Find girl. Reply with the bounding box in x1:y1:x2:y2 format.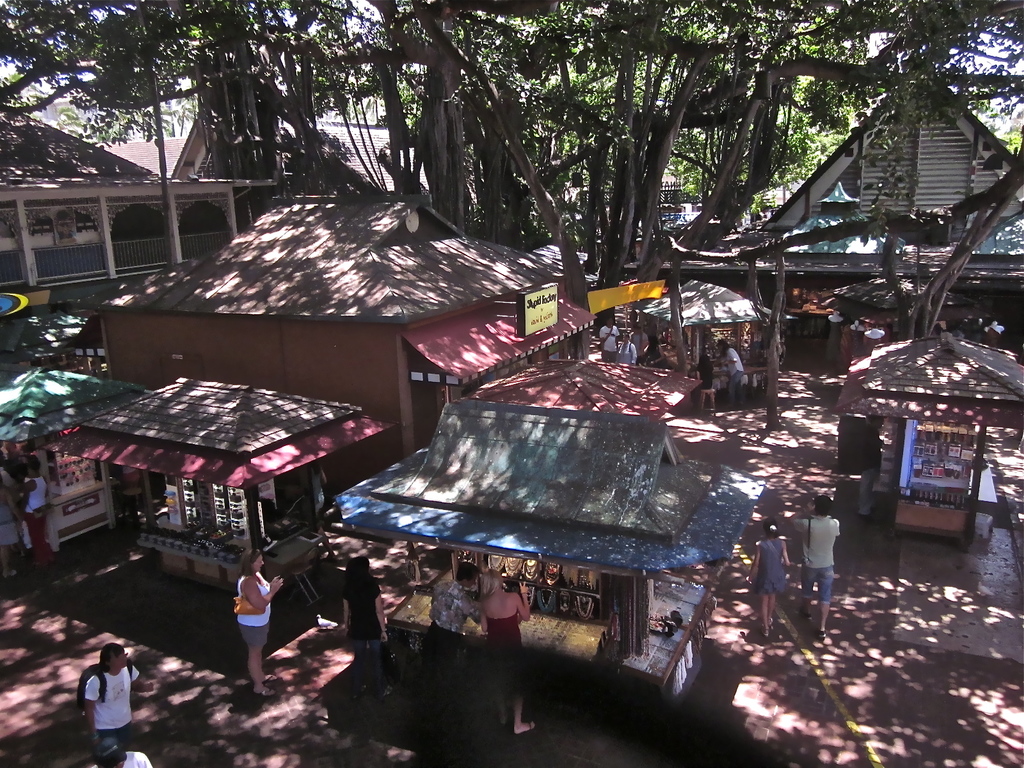
749:520:791:640.
